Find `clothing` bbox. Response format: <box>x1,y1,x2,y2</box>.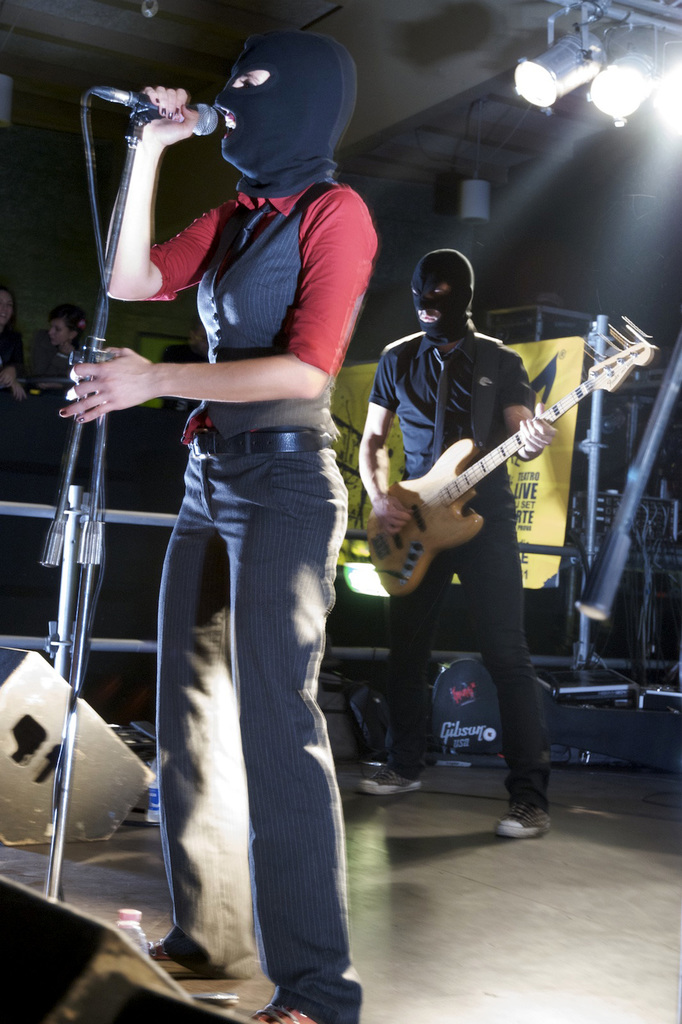
<box>16,355,65,596</box>.
